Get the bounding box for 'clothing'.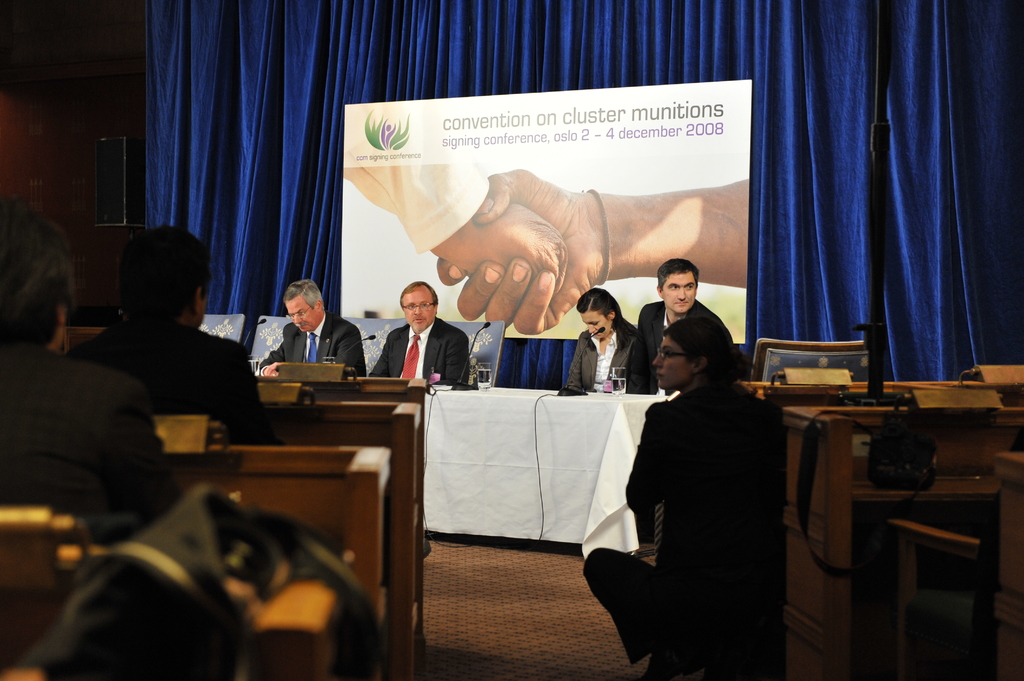
rect(0, 338, 191, 550).
